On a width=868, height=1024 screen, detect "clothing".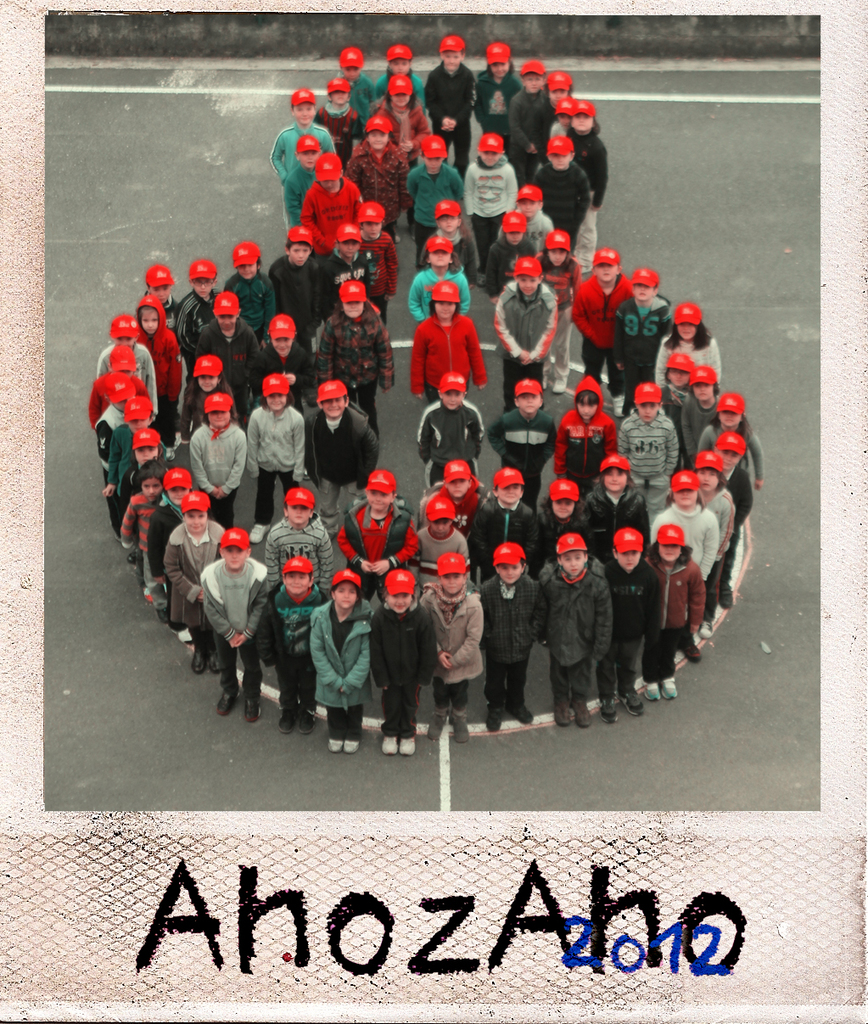
[343, 135, 421, 228].
